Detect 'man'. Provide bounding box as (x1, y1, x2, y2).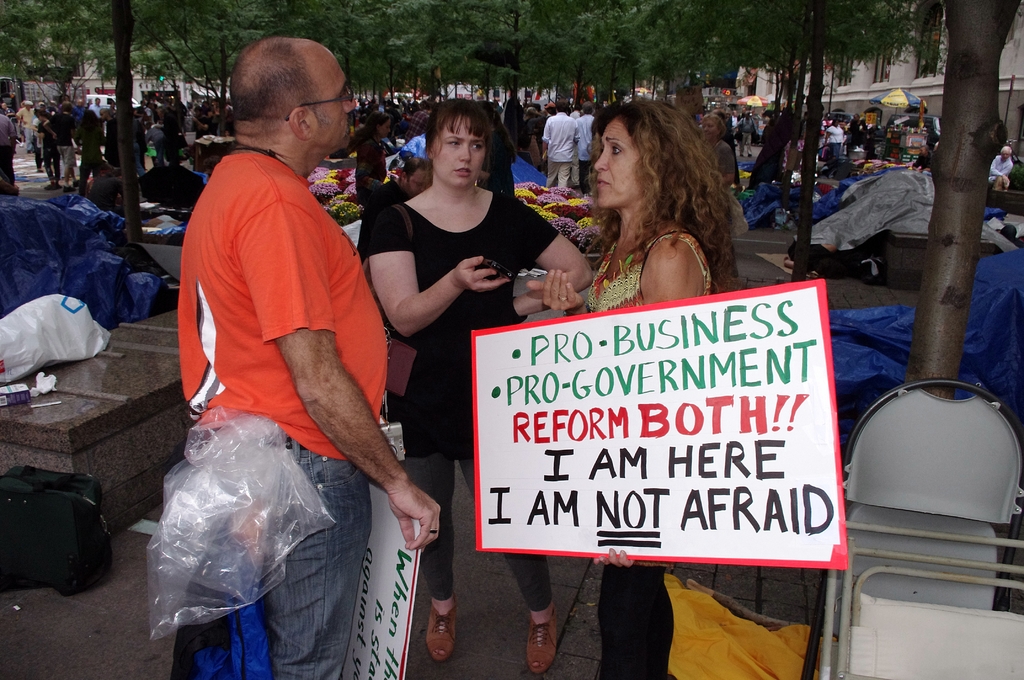
(85, 95, 104, 117).
